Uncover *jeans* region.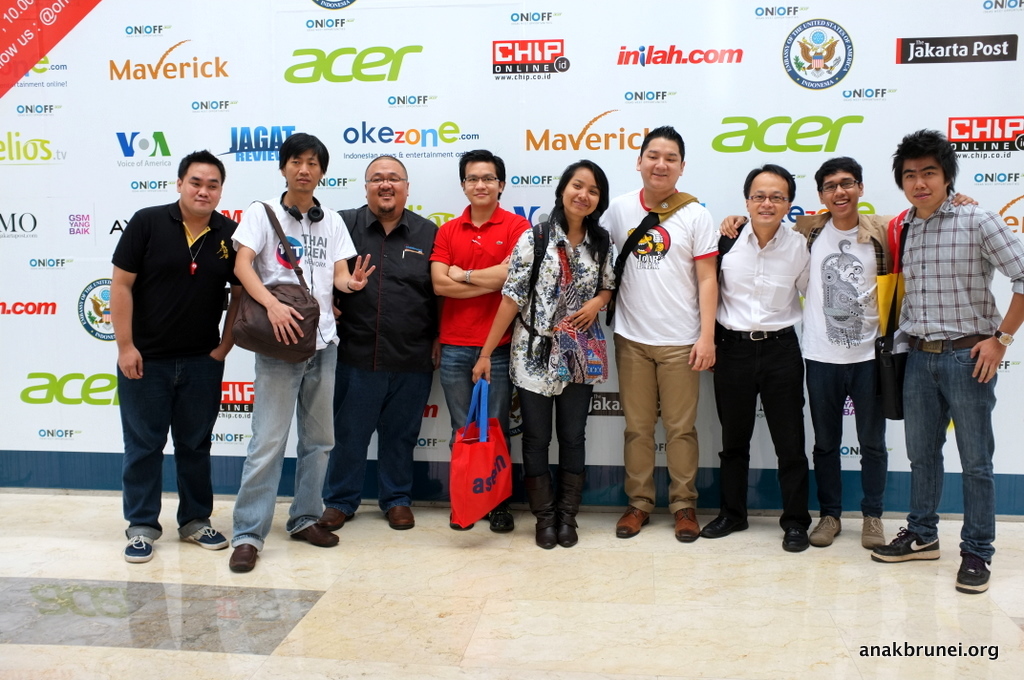
Uncovered: [440,342,508,429].
